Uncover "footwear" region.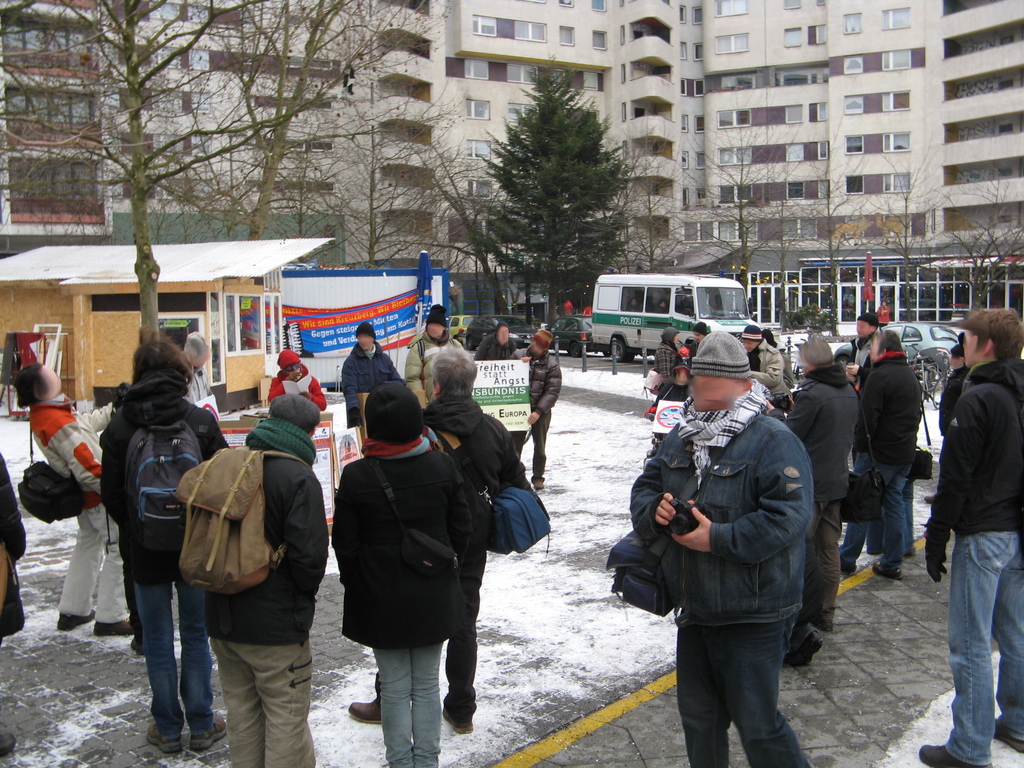
Uncovered: box(348, 696, 380, 724).
